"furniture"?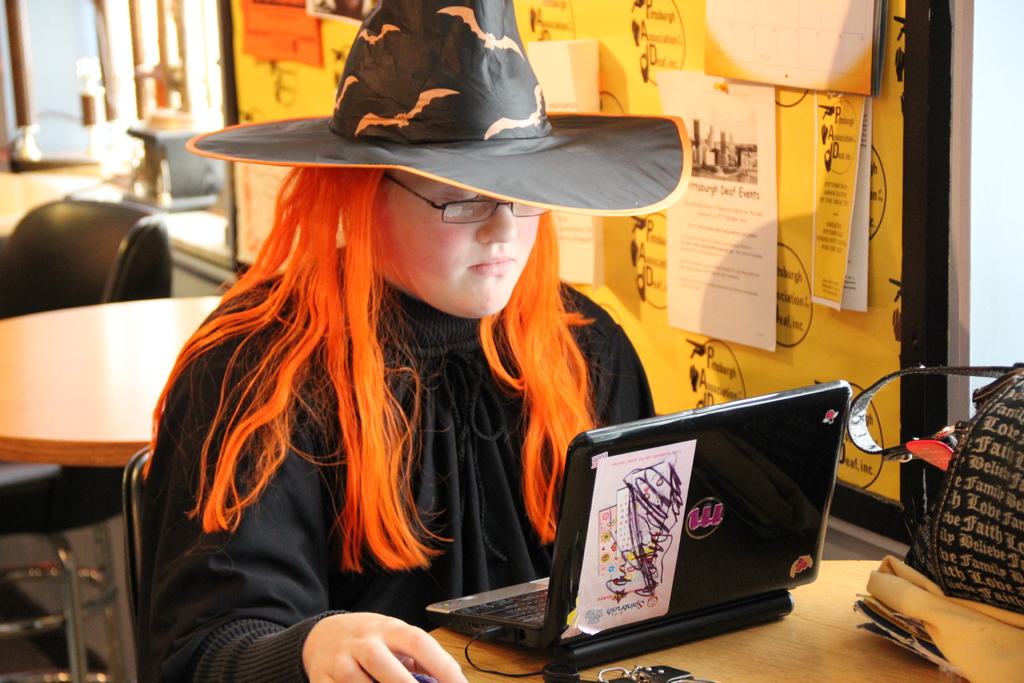
<region>0, 295, 223, 682</region>
